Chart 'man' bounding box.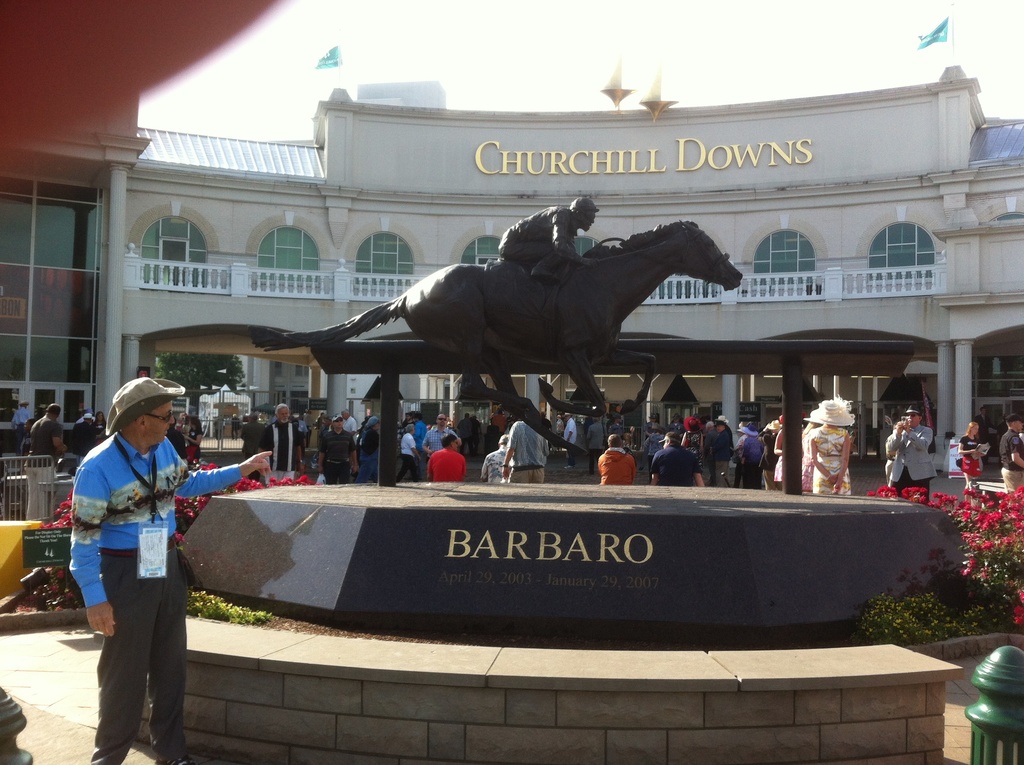
Charted: (424,428,466,487).
